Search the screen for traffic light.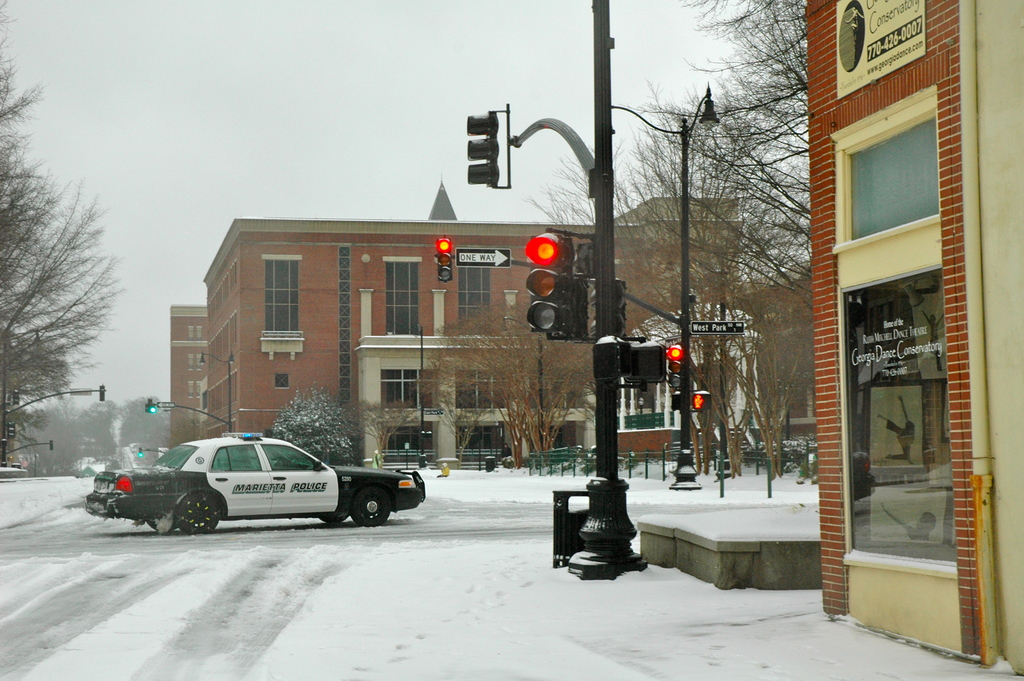
Found at x1=10 y1=389 x2=19 y2=406.
